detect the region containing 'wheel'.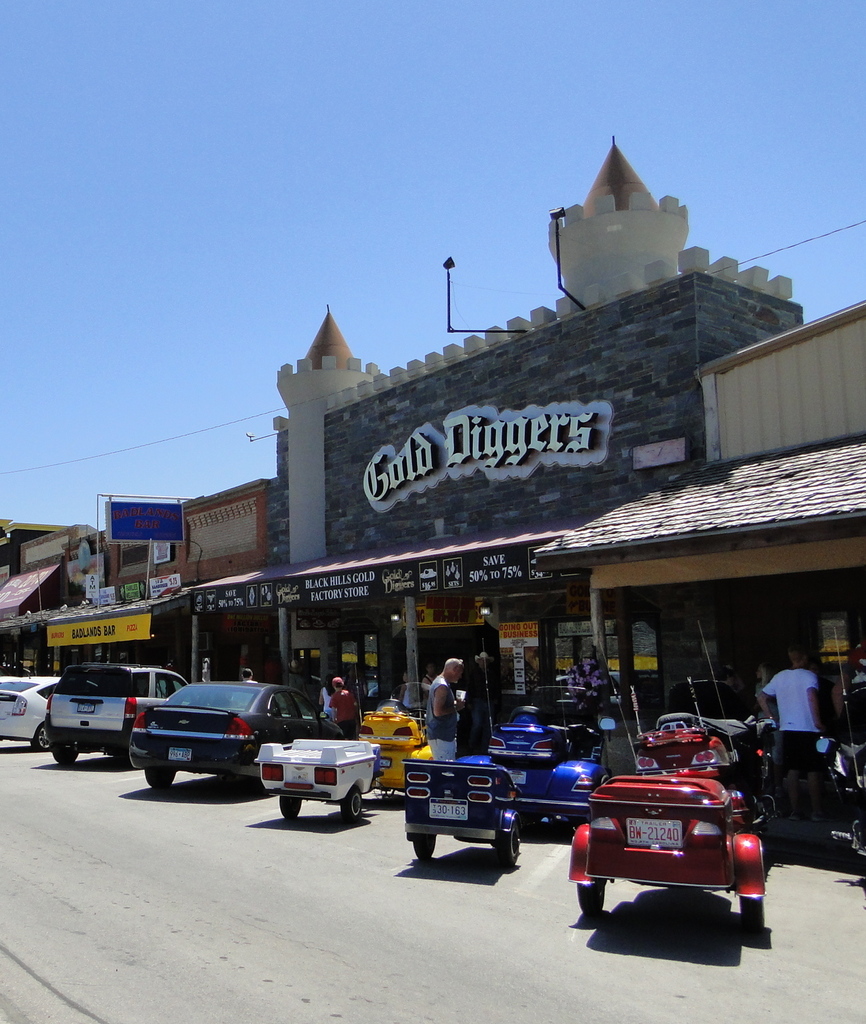
x1=576, y1=883, x2=606, y2=921.
